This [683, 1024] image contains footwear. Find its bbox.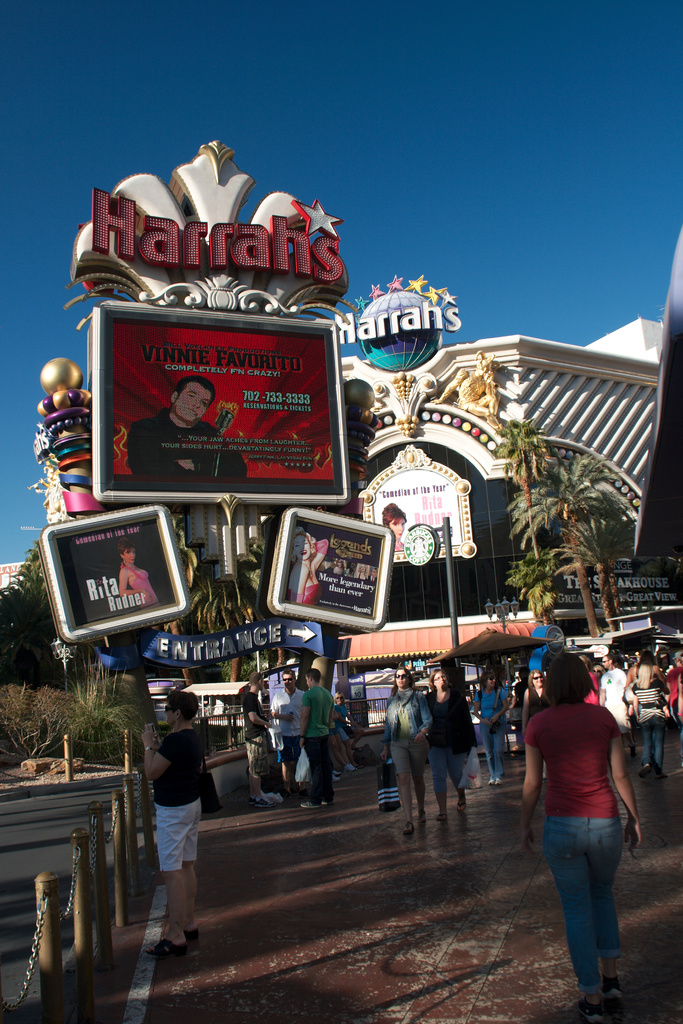
(left=418, top=808, right=424, bottom=820).
